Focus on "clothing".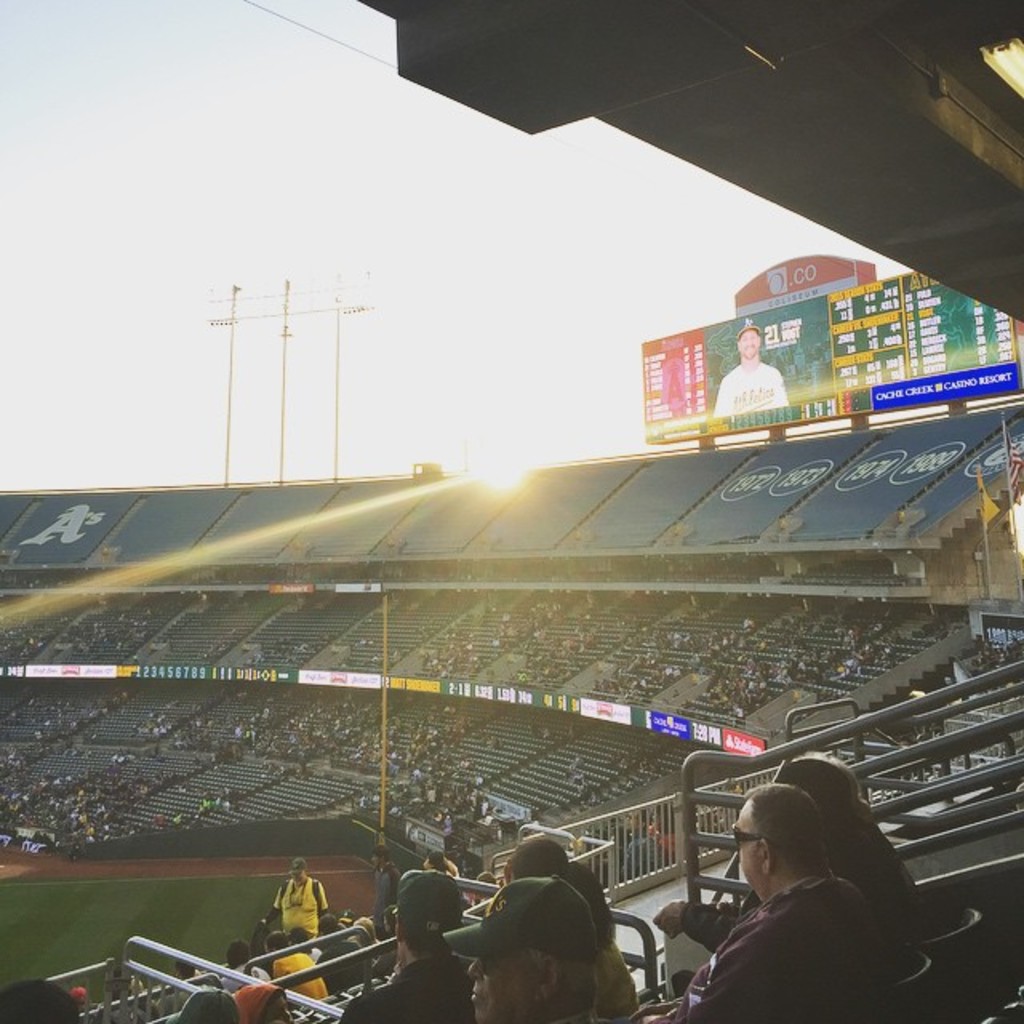
Focused at 424,854,456,875.
